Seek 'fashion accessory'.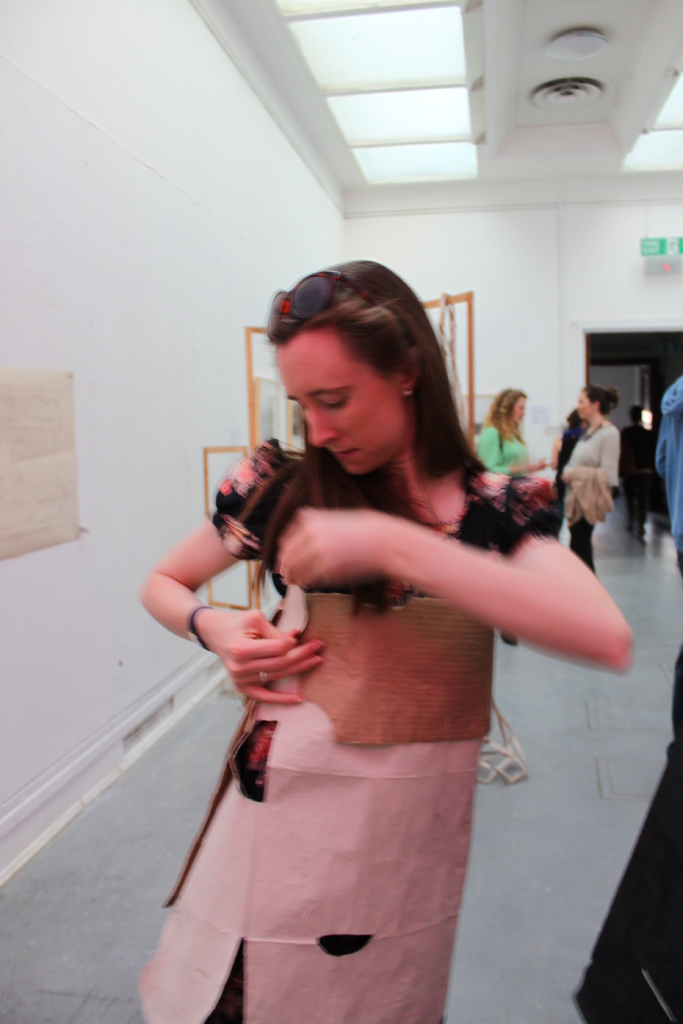
box(504, 636, 518, 648).
